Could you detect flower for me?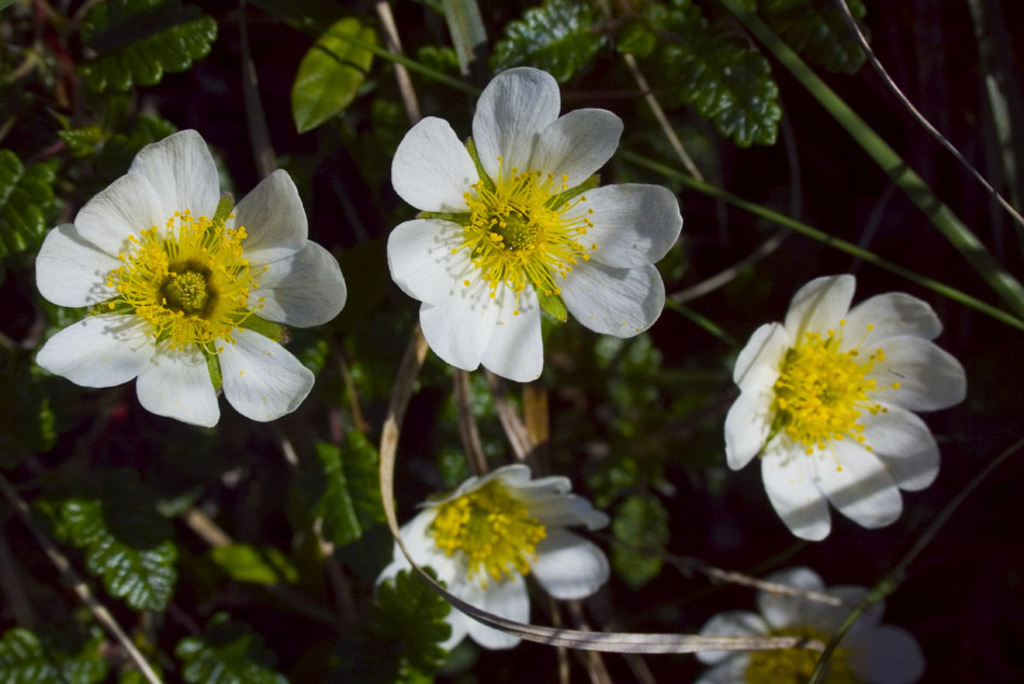
Detection result: 378,461,611,654.
